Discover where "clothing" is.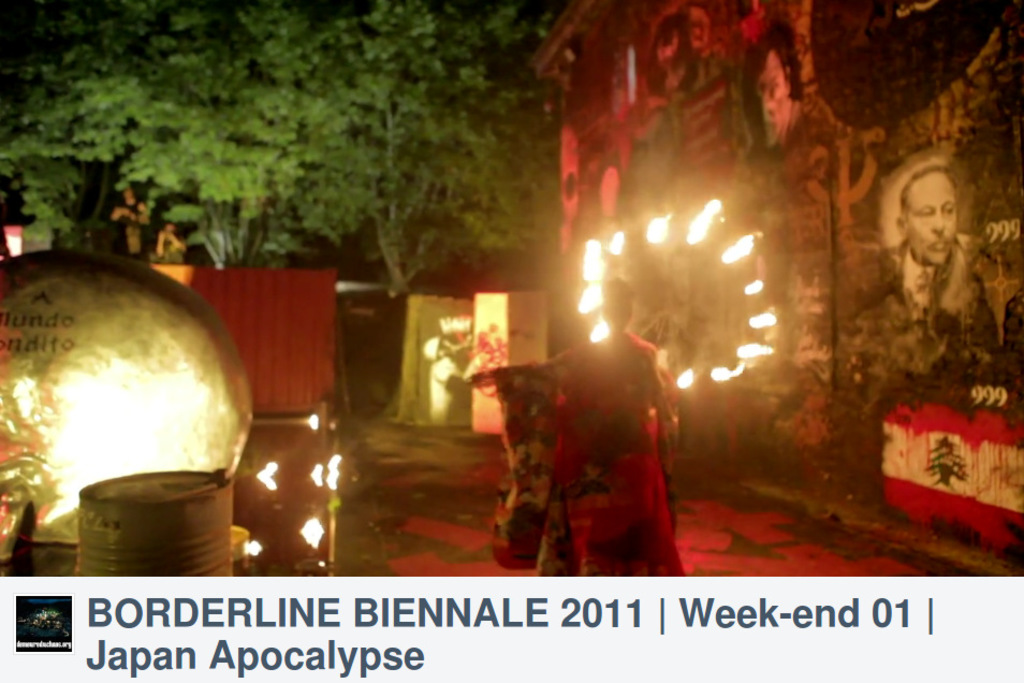
Discovered at (506, 316, 694, 572).
